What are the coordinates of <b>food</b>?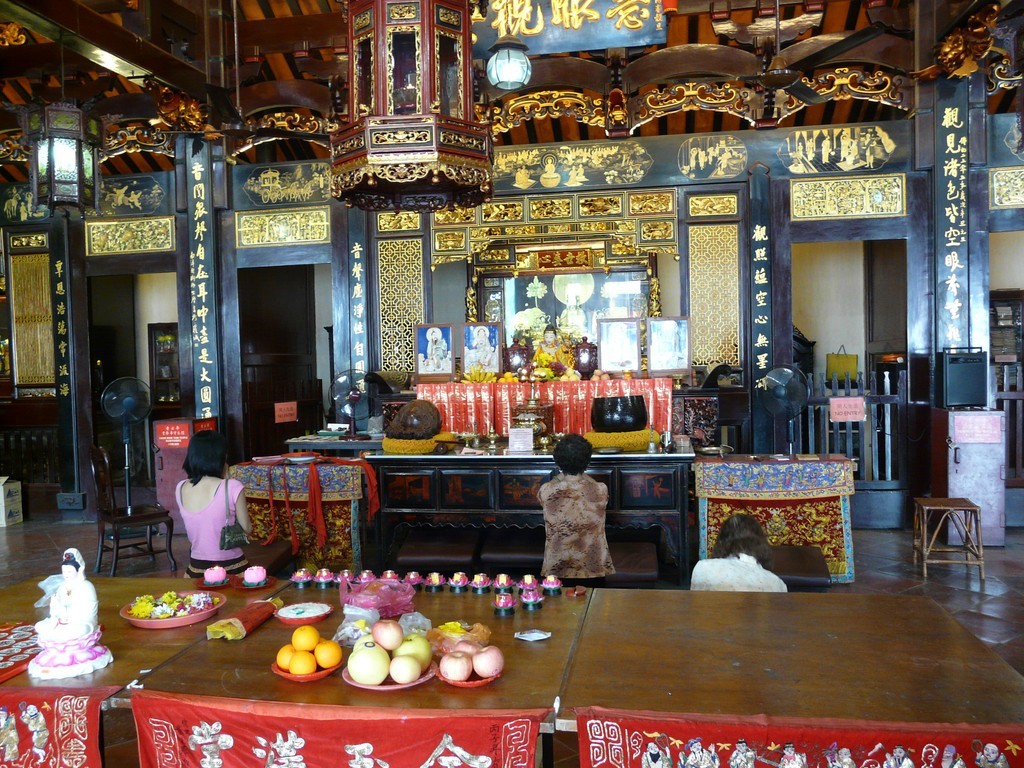
(x1=437, y1=651, x2=476, y2=679).
